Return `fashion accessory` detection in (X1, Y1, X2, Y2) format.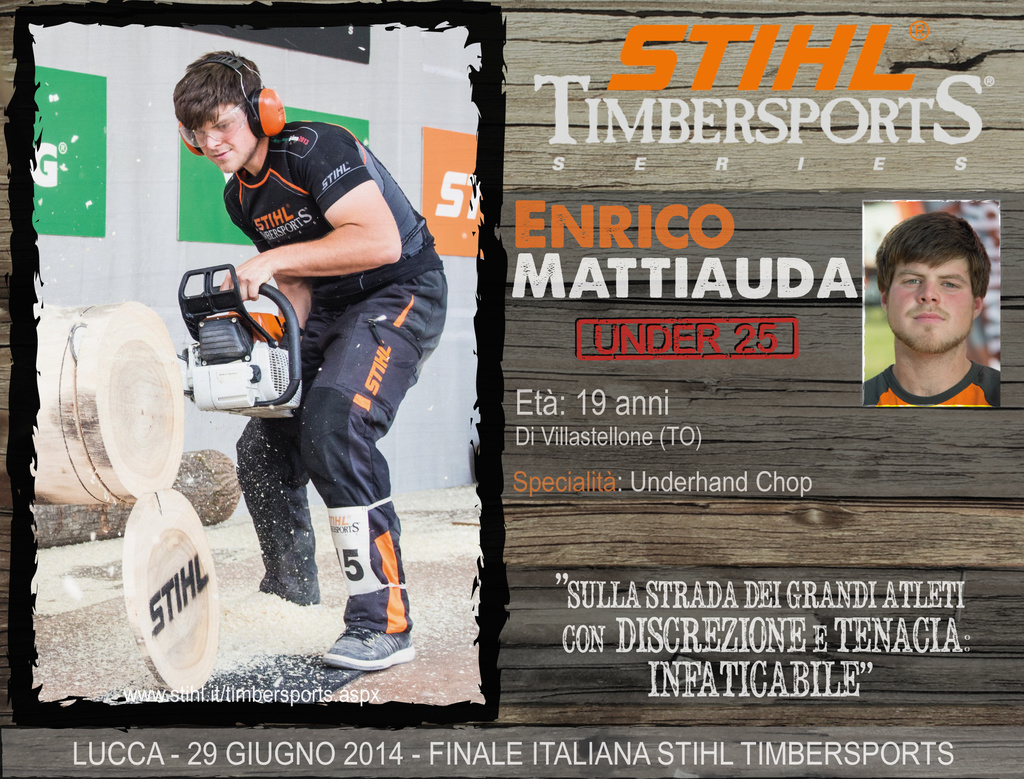
(319, 624, 415, 671).
